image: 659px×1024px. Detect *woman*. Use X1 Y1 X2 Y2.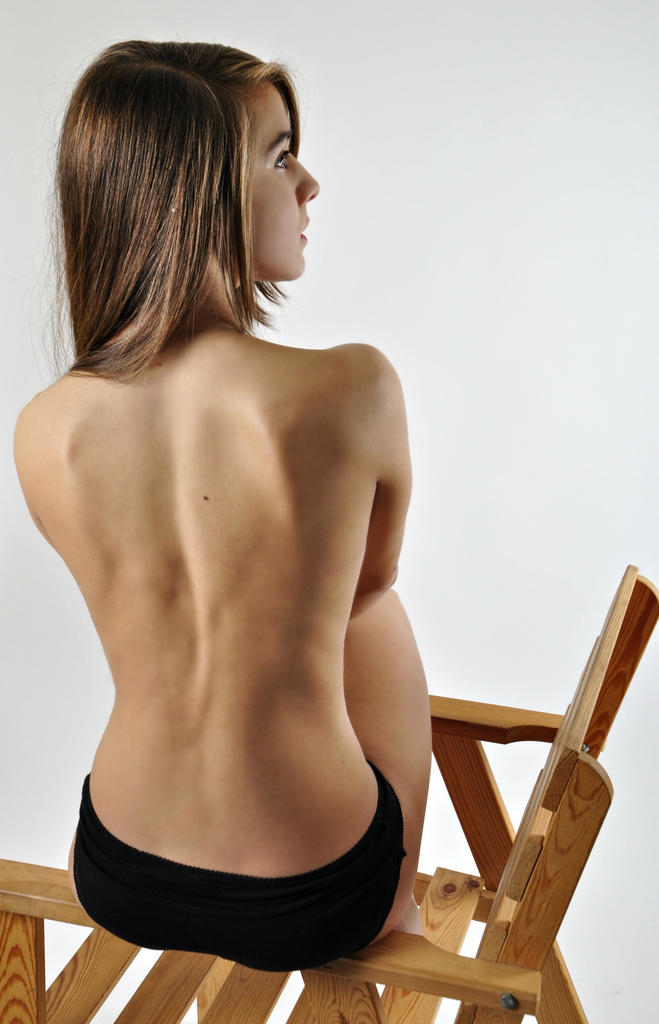
13 36 423 978.
